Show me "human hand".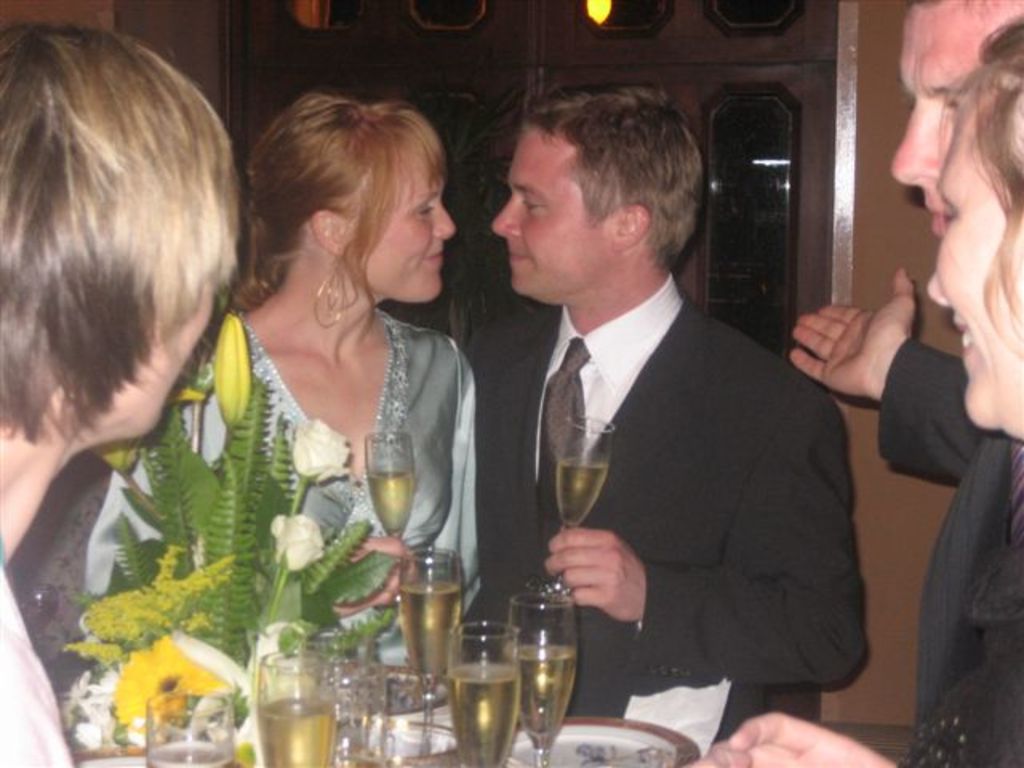
"human hand" is here: x1=680, y1=709, x2=899, y2=766.
